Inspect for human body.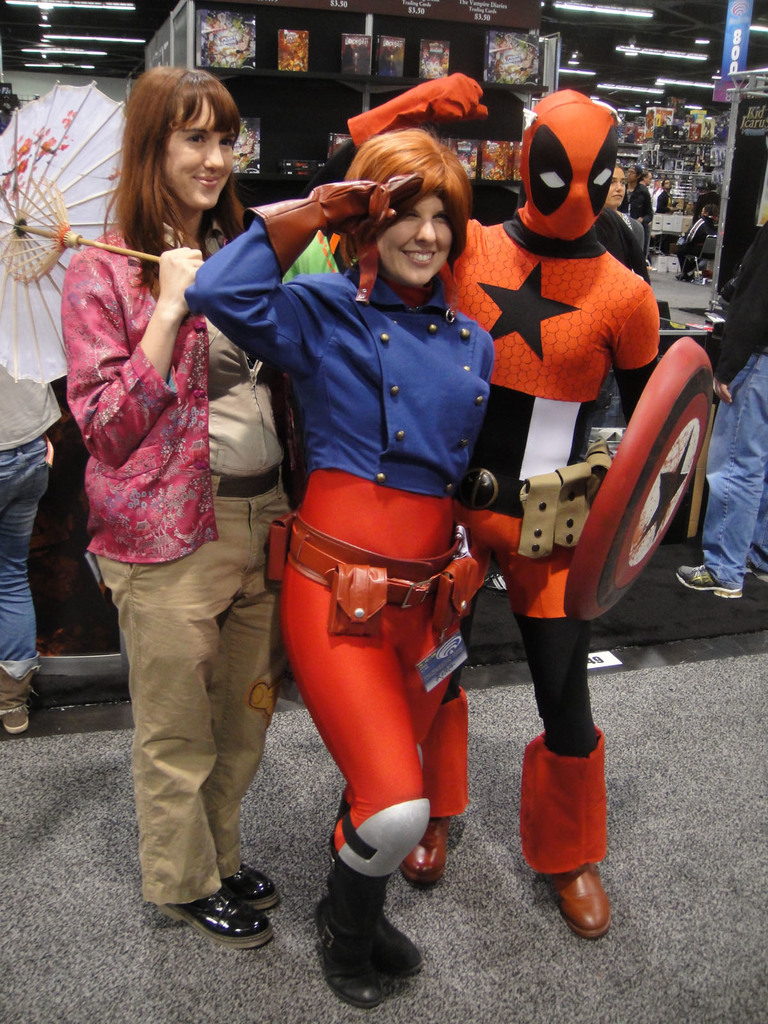
Inspection: detection(653, 180, 678, 215).
